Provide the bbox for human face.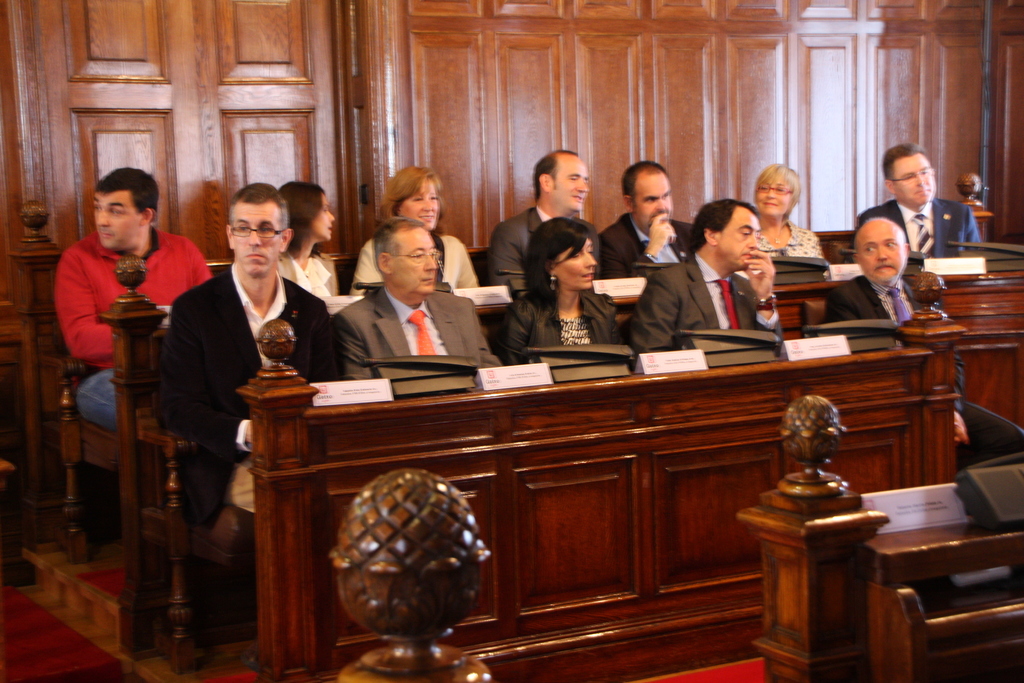
(x1=636, y1=177, x2=670, y2=229).
